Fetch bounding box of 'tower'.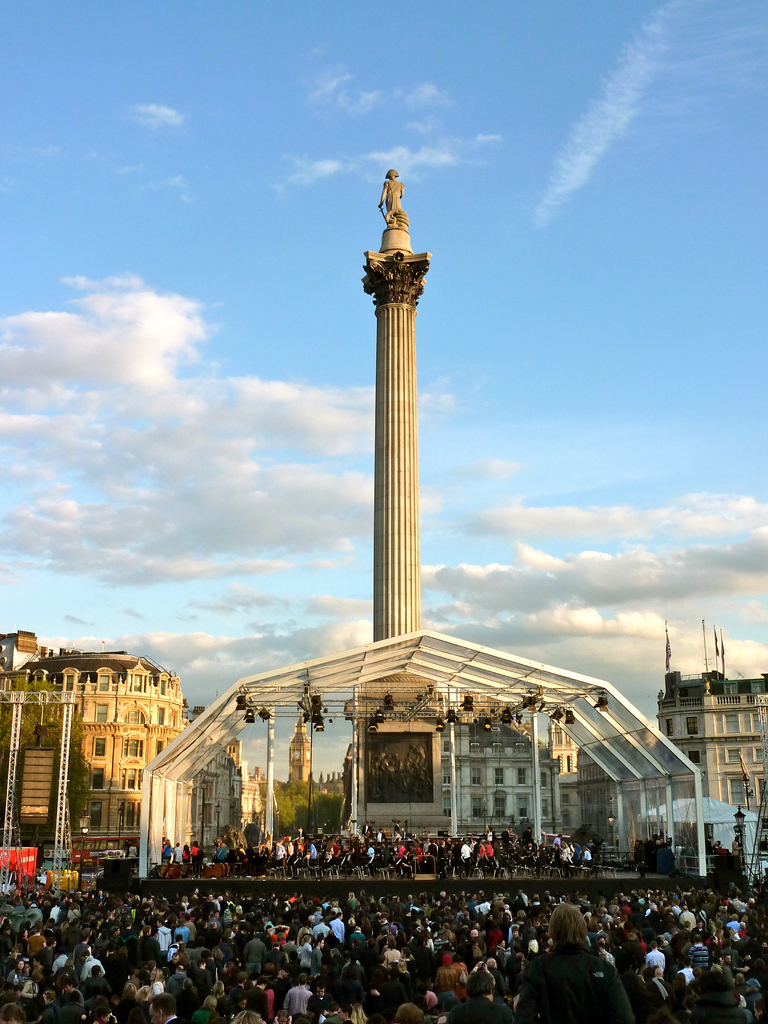
Bbox: 546/713/593/785.
